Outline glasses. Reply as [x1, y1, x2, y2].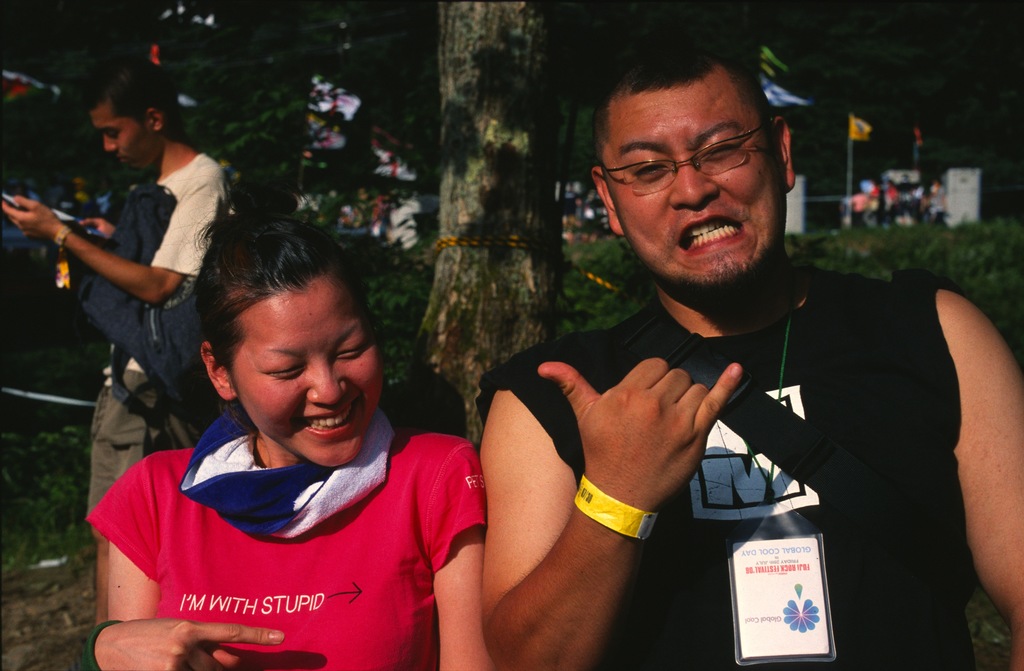
[589, 132, 743, 185].
